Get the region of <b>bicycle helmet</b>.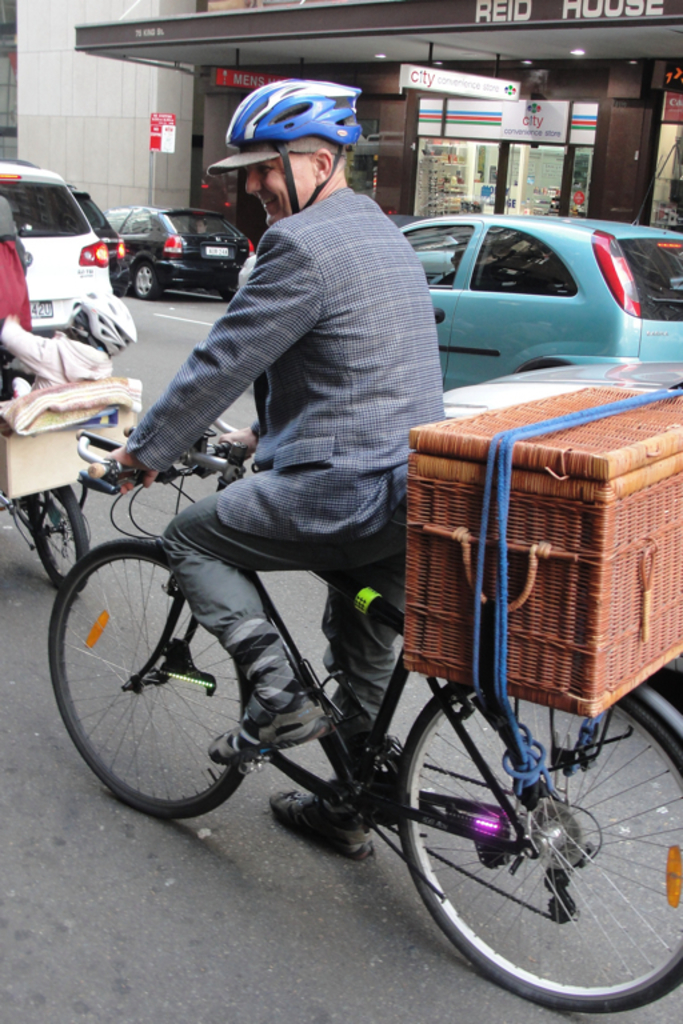
left=213, top=69, right=371, bottom=217.
